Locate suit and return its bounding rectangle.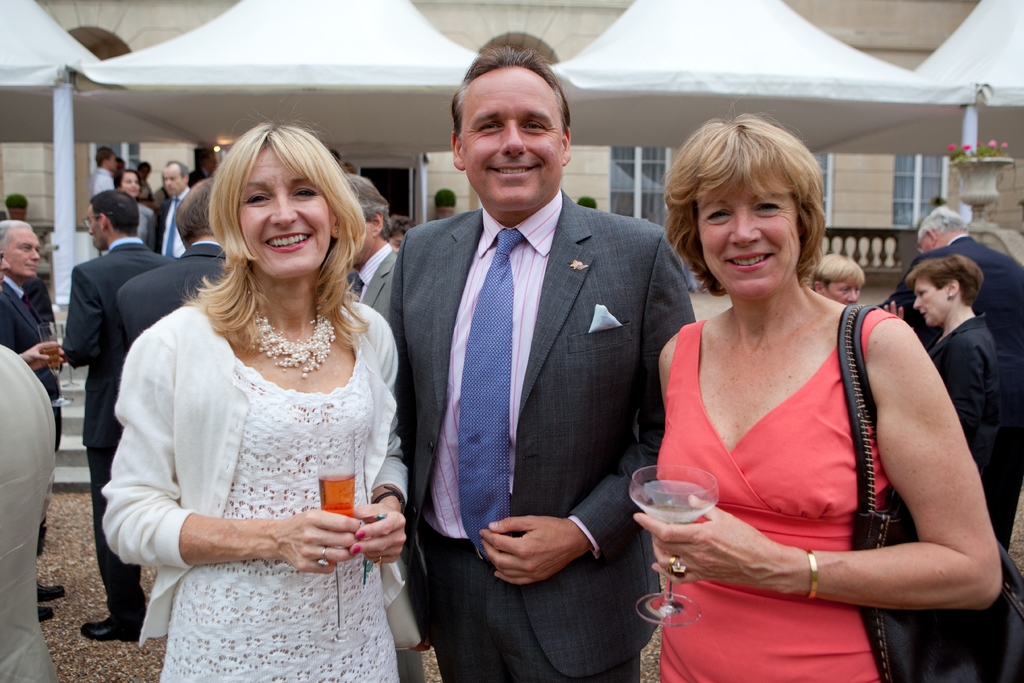
{"left": 879, "top": 232, "right": 1023, "bottom": 556}.
